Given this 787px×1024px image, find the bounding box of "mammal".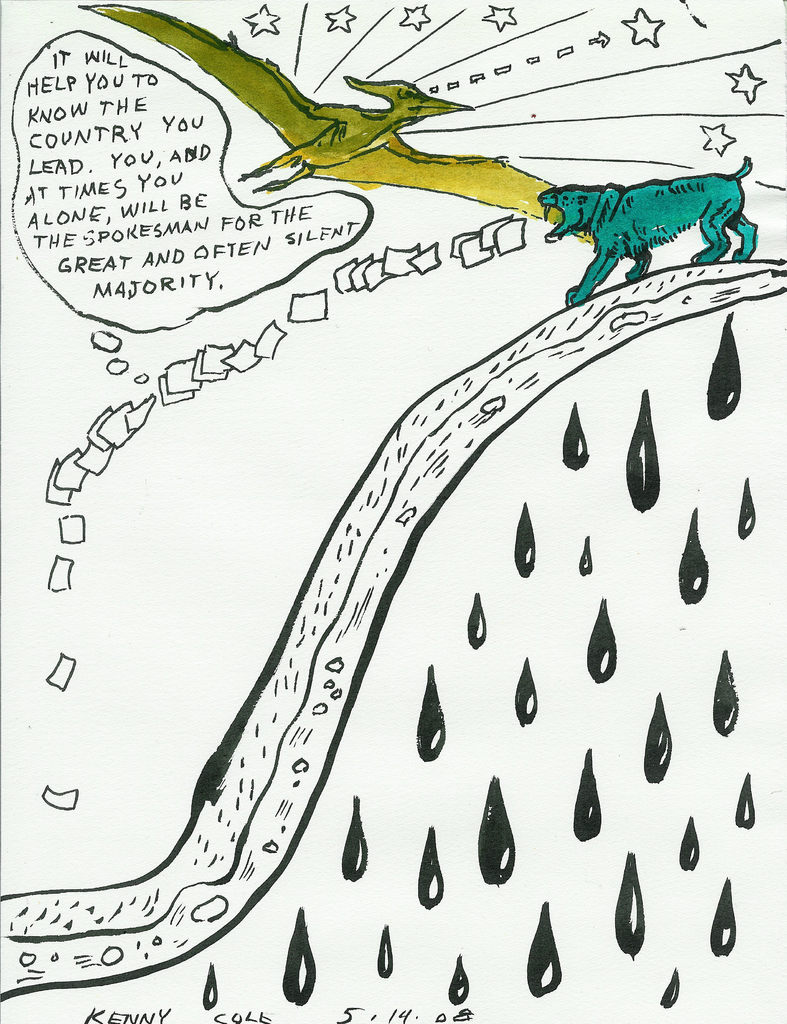
535 151 761 307.
